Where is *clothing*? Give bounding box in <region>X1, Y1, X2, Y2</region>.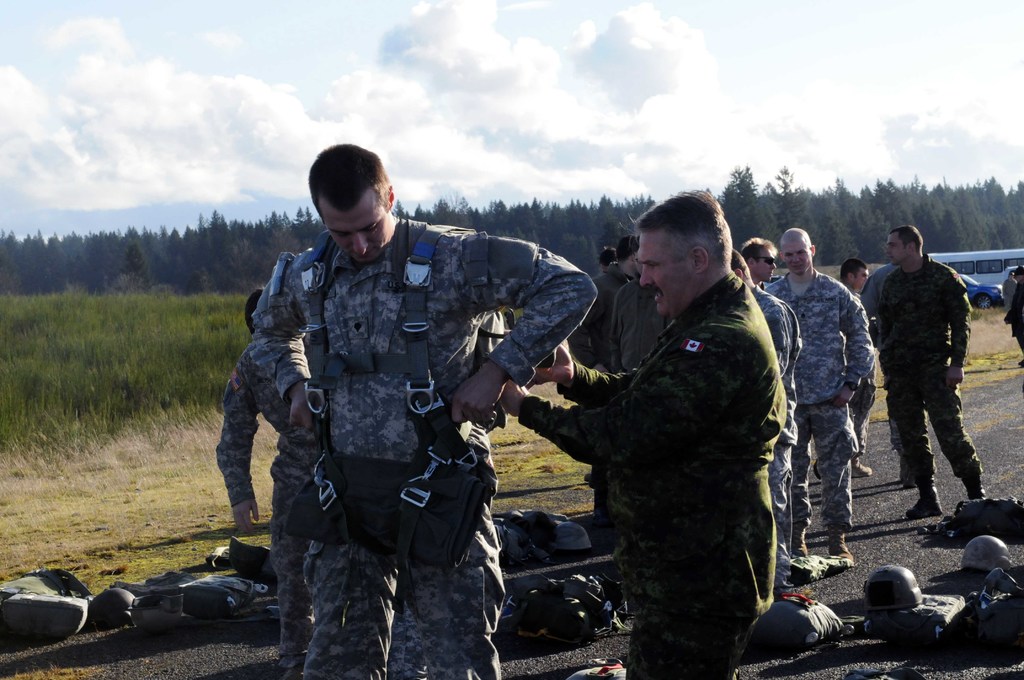
<region>547, 225, 813, 654</region>.
